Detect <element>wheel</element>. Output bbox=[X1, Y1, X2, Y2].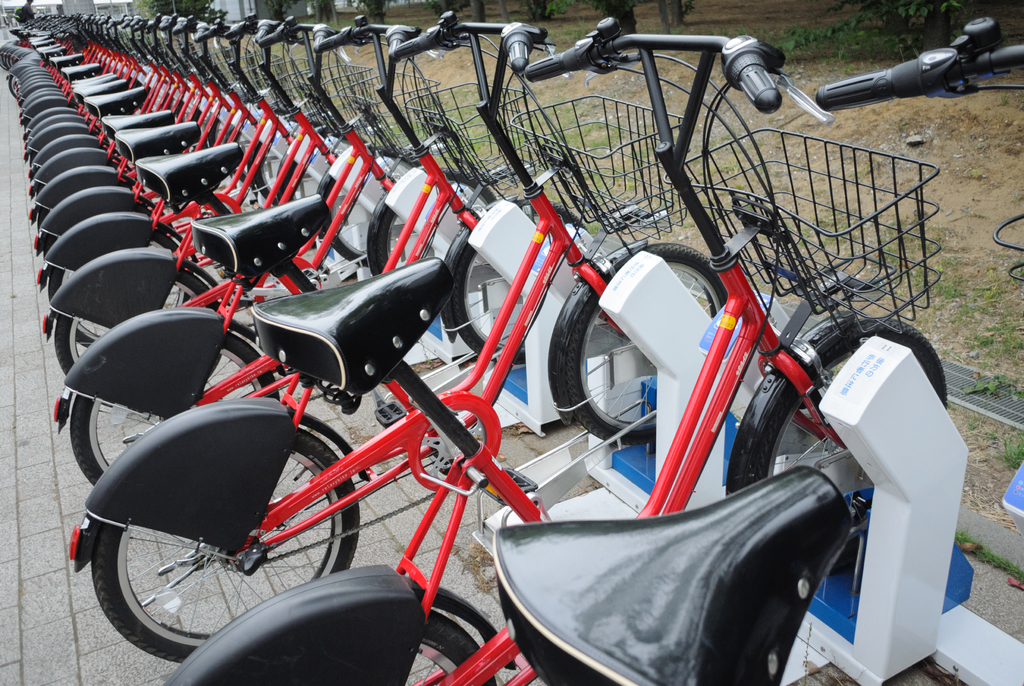
bbox=[256, 142, 289, 208].
